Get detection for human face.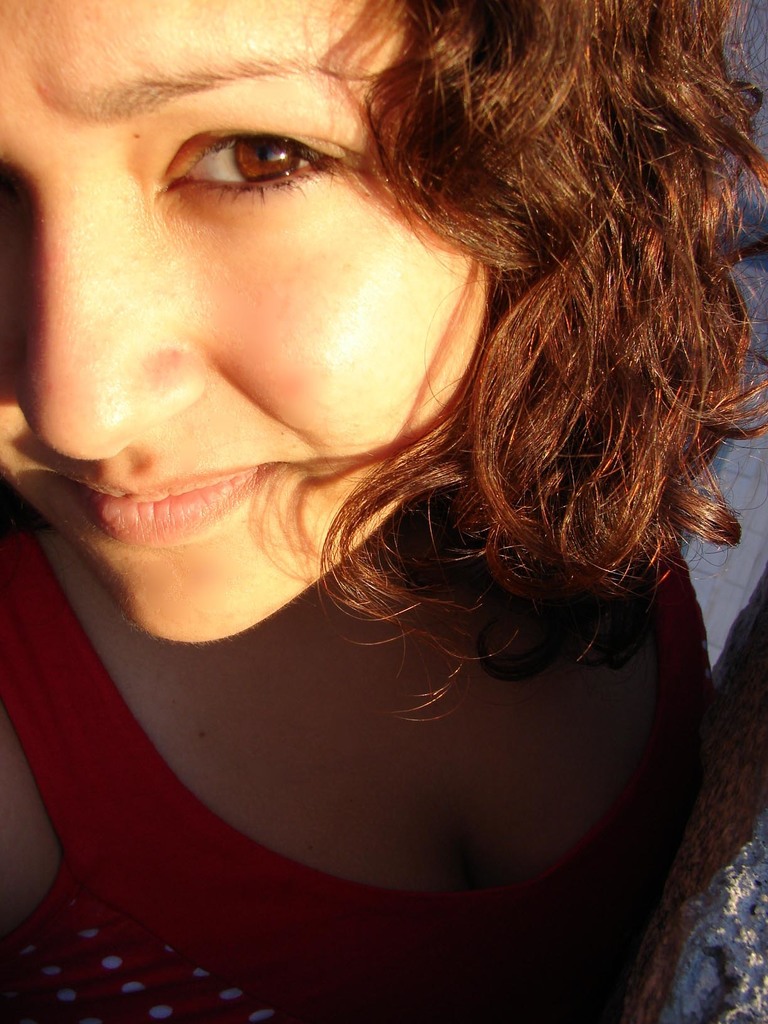
Detection: box(0, 0, 492, 639).
